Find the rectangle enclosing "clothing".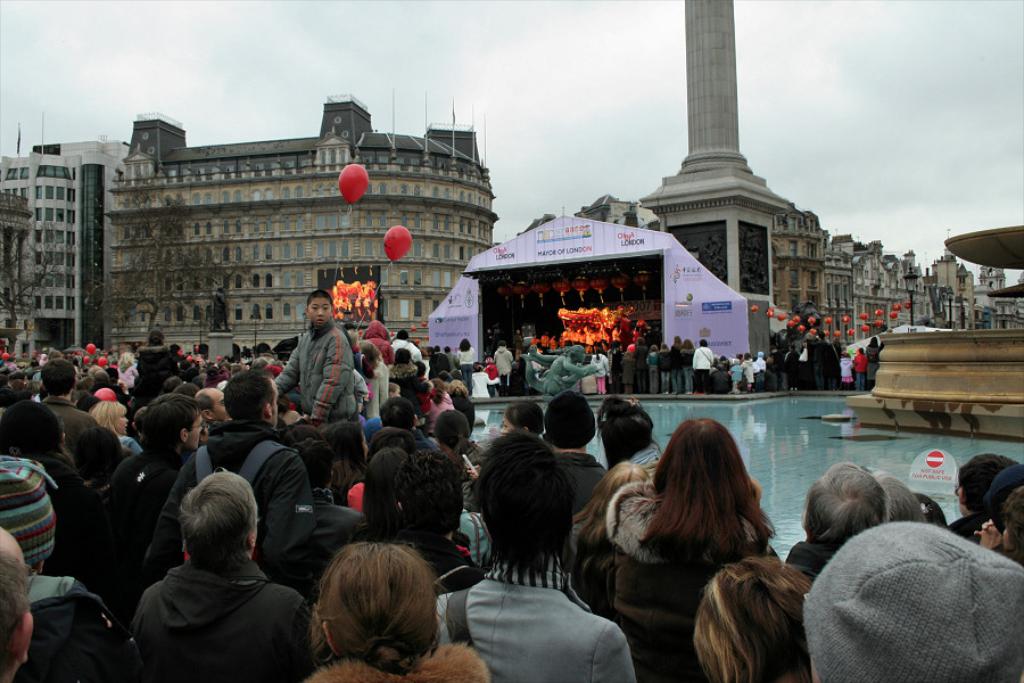
(618, 352, 634, 389).
